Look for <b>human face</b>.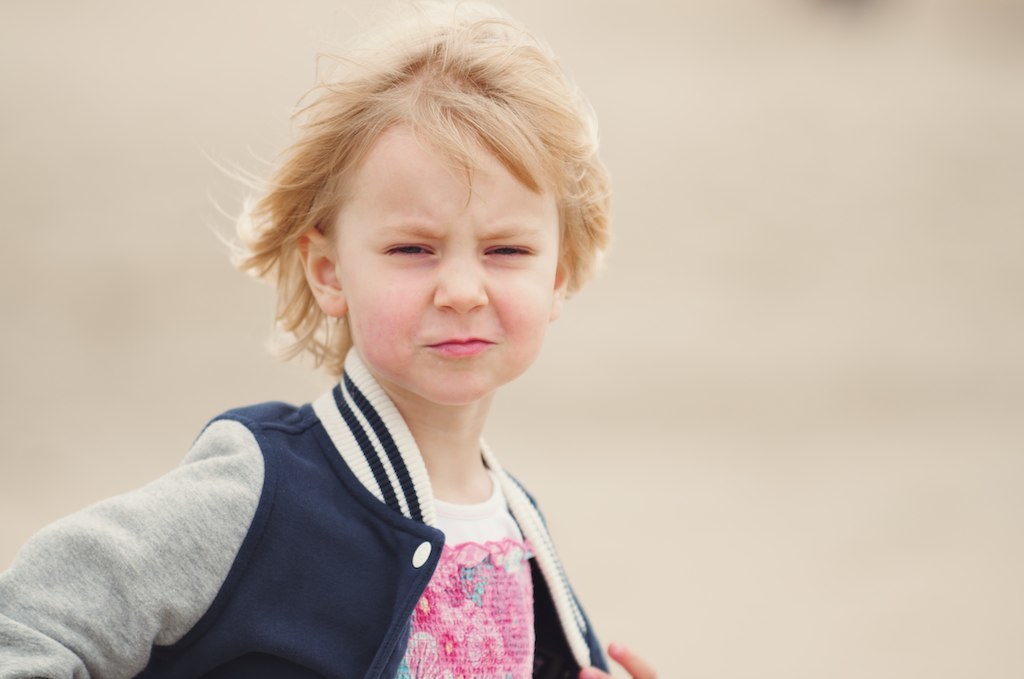
Found: select_region(348, 112, 546, 408).
